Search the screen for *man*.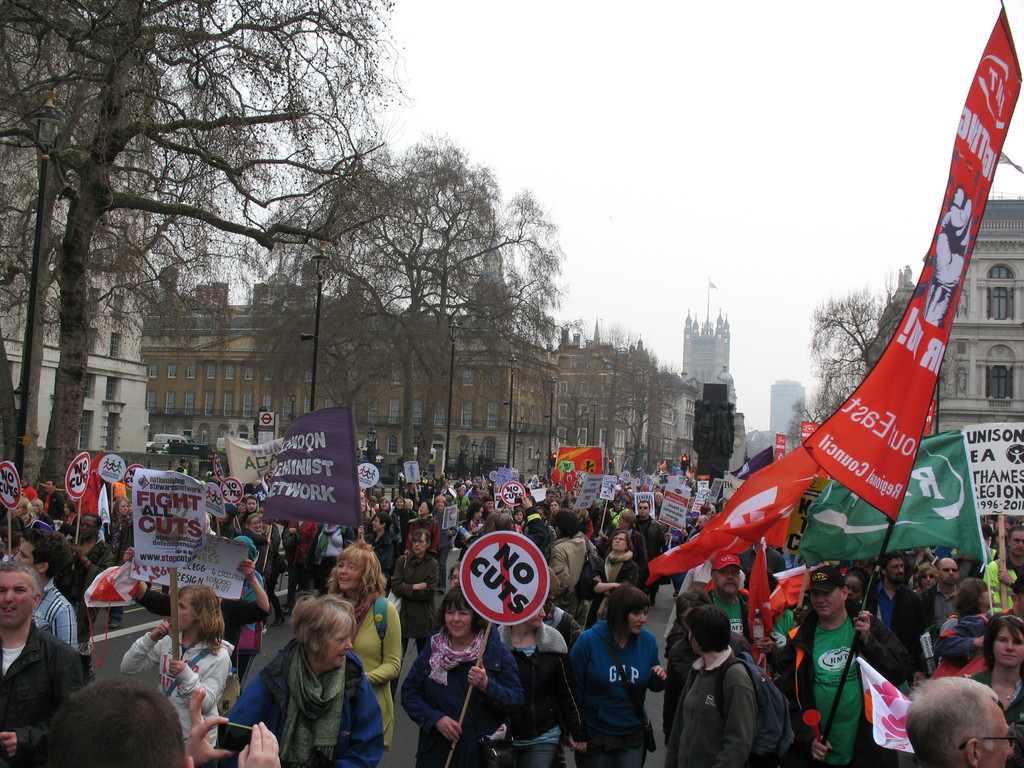
Found at pyautogui.locateOnScreen(604, 495, 627, 540).
